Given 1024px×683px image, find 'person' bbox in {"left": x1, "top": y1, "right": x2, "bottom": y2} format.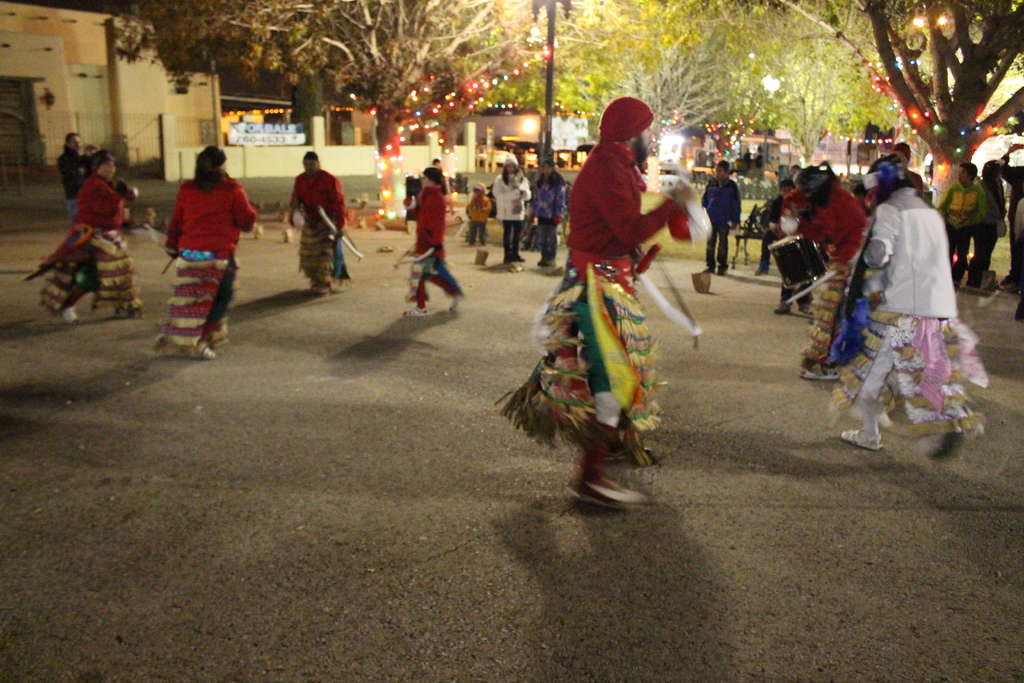
{"left": 698, "top": 157, "right": 742, "bottom": 278}.
